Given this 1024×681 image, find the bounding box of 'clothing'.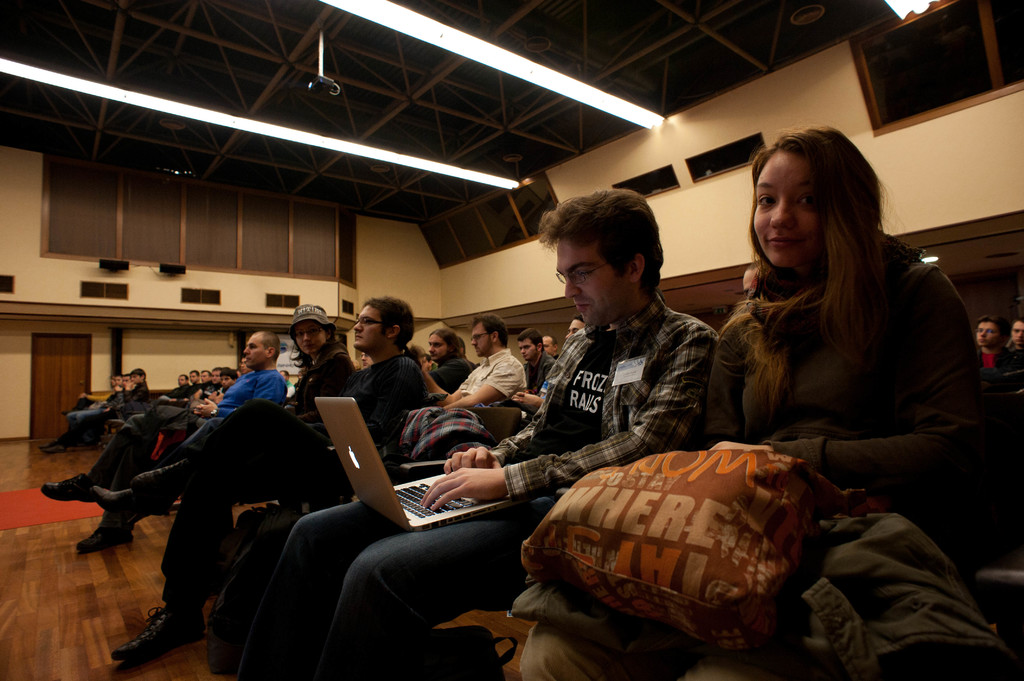
188, 376, 225, 402.
